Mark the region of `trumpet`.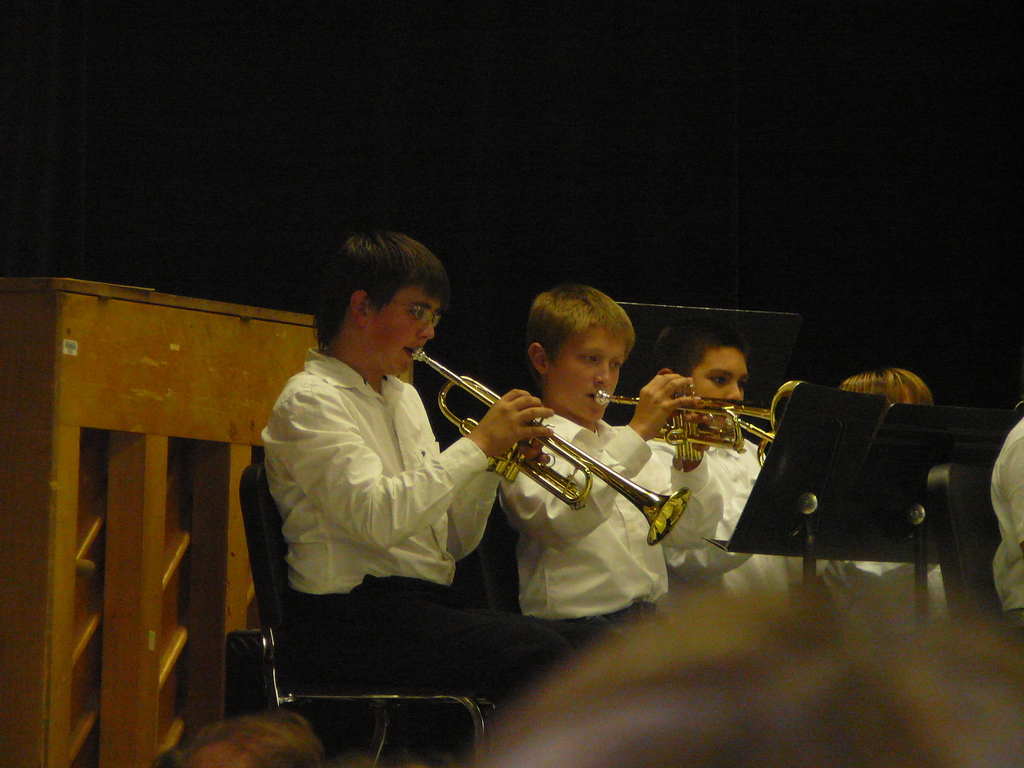
Region: (595,379,806,463).
